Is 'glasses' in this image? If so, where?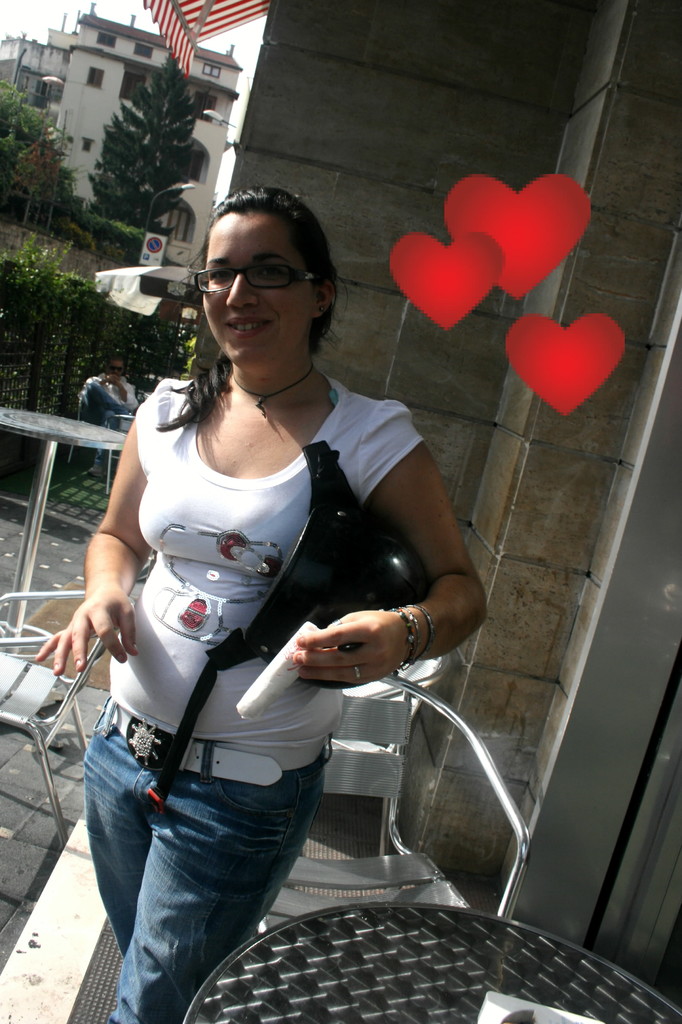
Yes, at <bbox>190, 259, 332, 293</bbox>.
